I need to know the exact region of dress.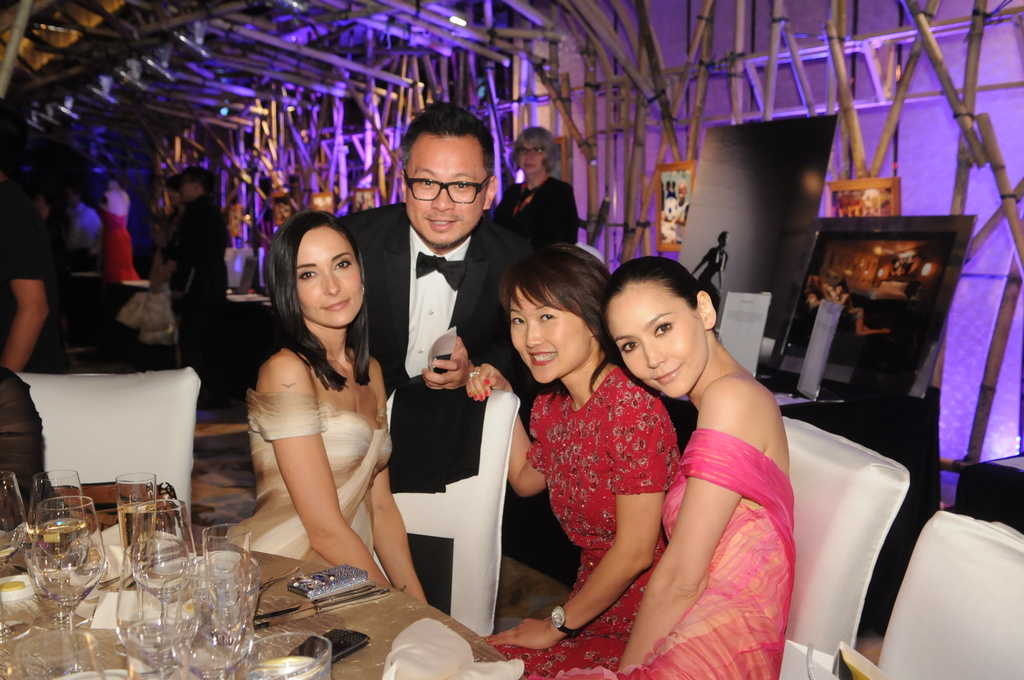
Region: (x1=488, y1=368, x2=680, y2=679).
